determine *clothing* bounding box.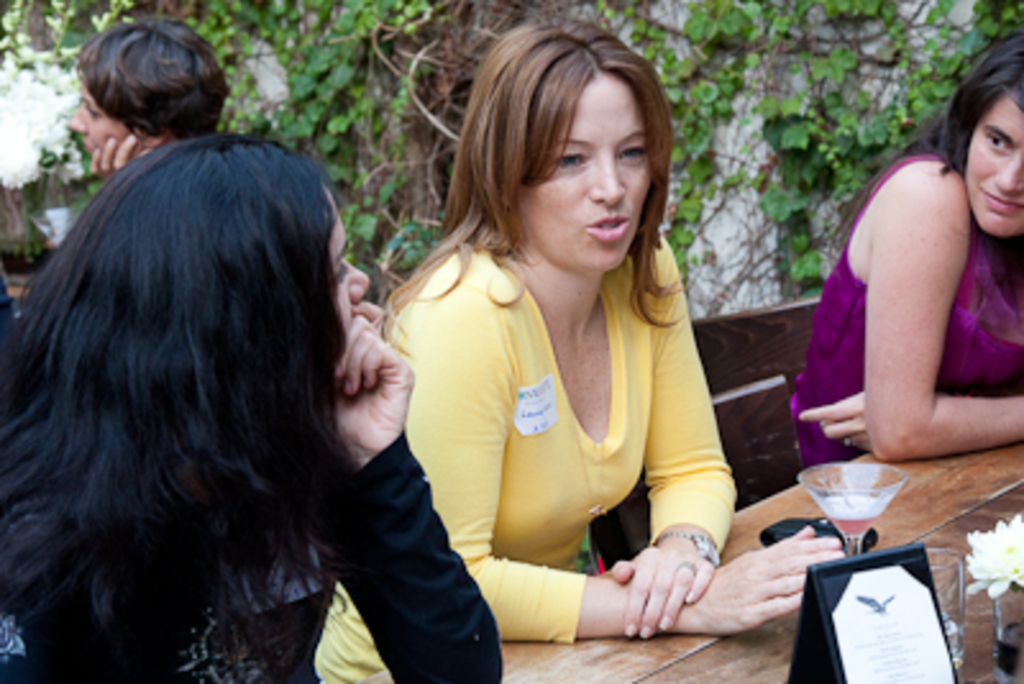
Determined: 794:154:1019:461.
